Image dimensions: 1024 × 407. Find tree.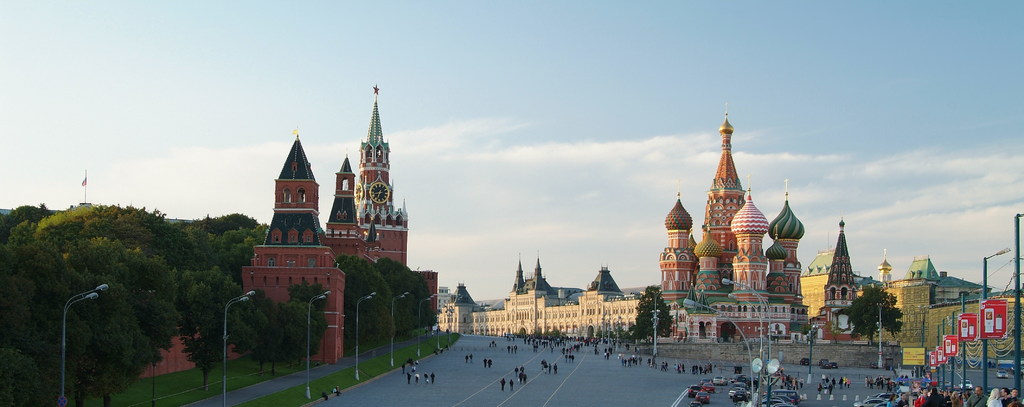
bbox=[839, 283, 901, 343].
